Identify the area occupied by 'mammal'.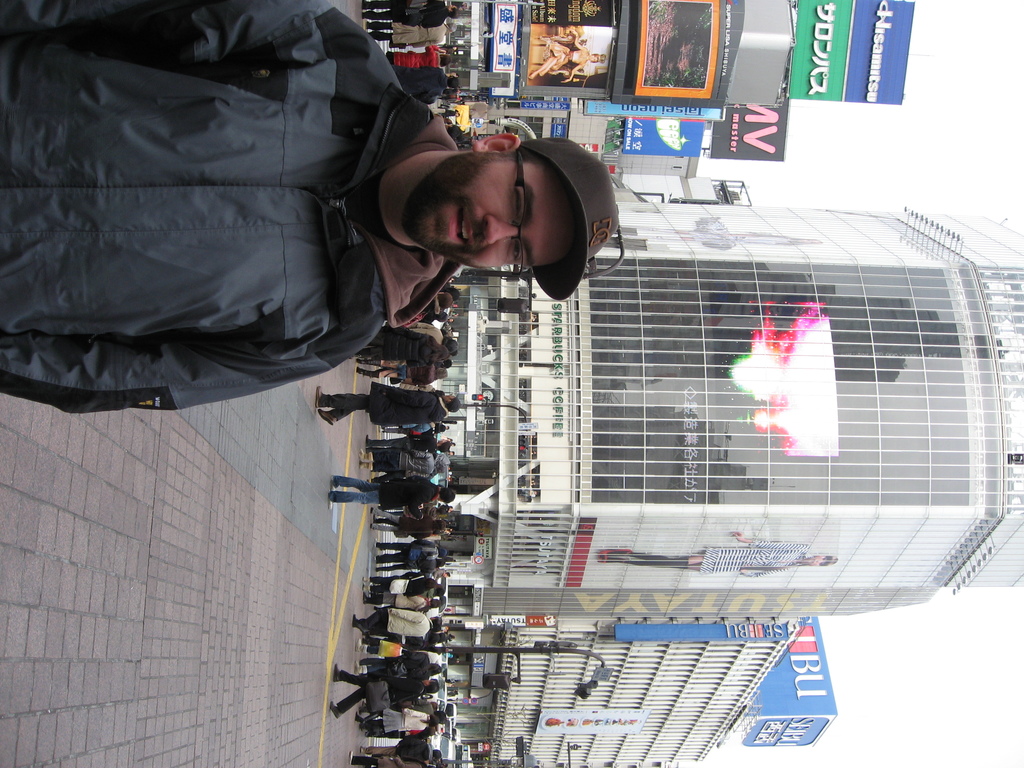
Area: 361:1:459:32.
